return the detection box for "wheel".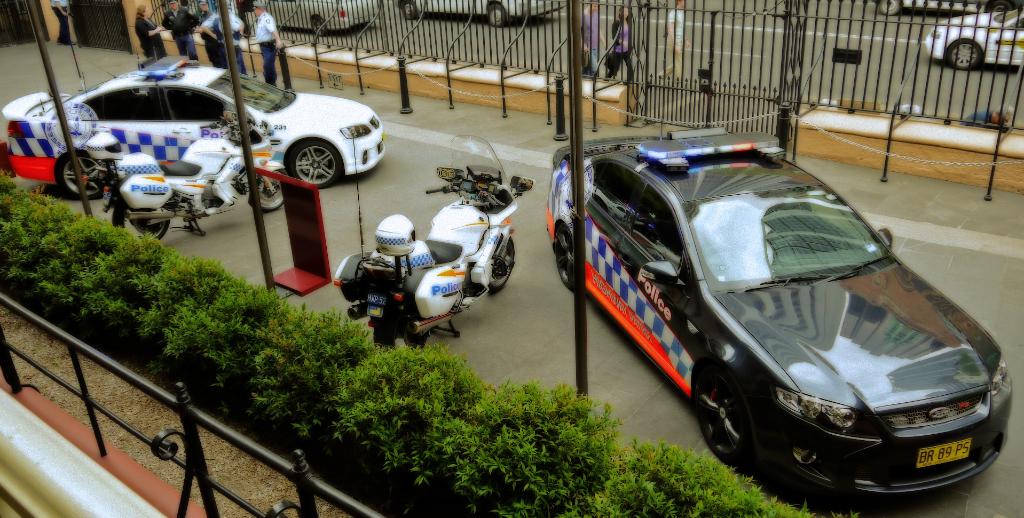
490:237:515:293.
